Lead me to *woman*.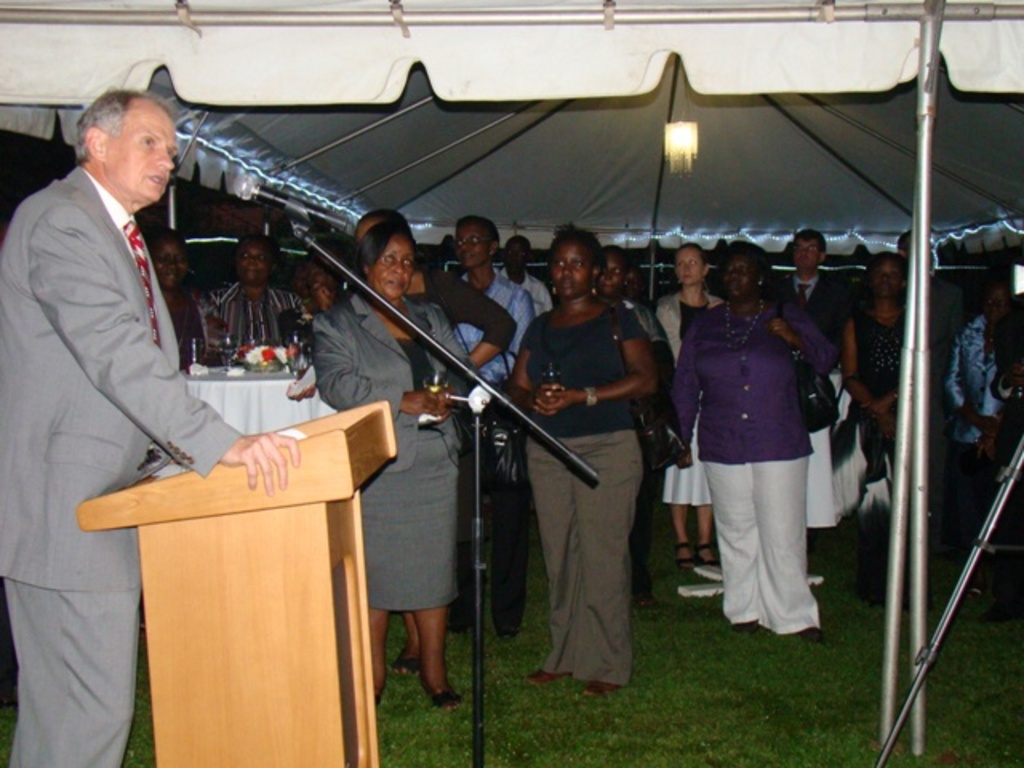
Lead to box(587, 243, 664, 342).
